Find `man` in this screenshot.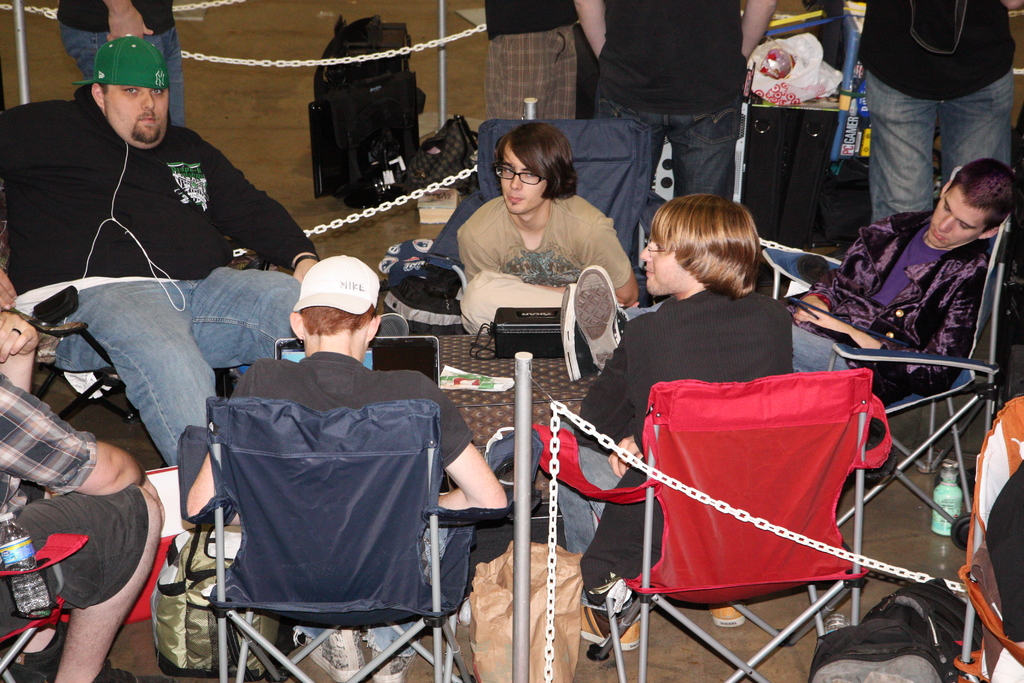
The bounding box for `man` is locate(0, 299, 160, 682).
